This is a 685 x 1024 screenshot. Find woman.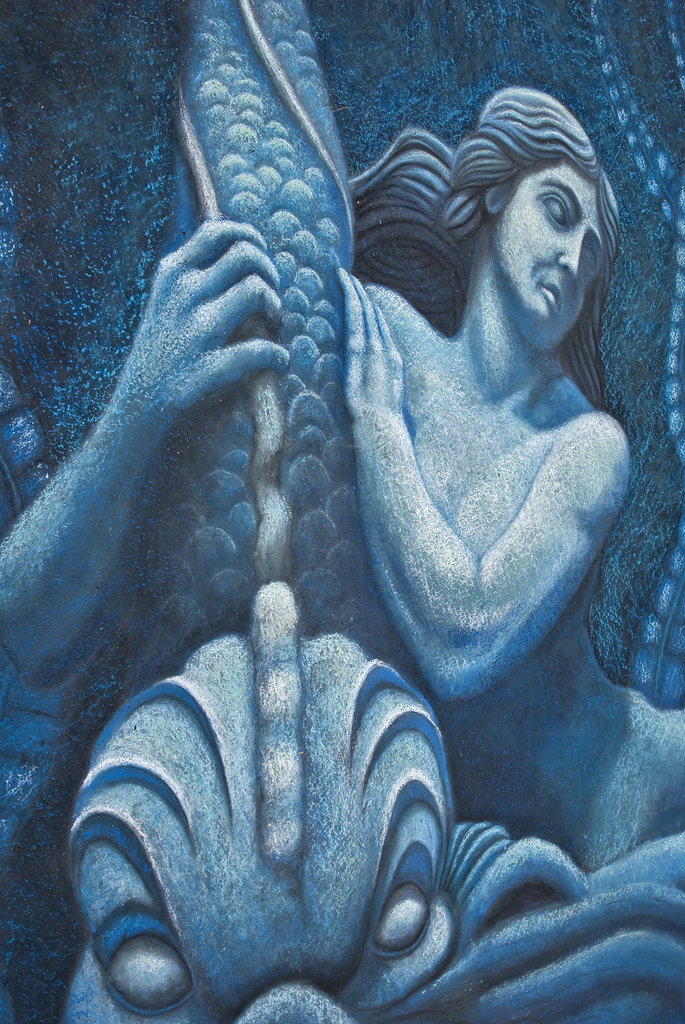
Bounding box: 0/77/684/858.
